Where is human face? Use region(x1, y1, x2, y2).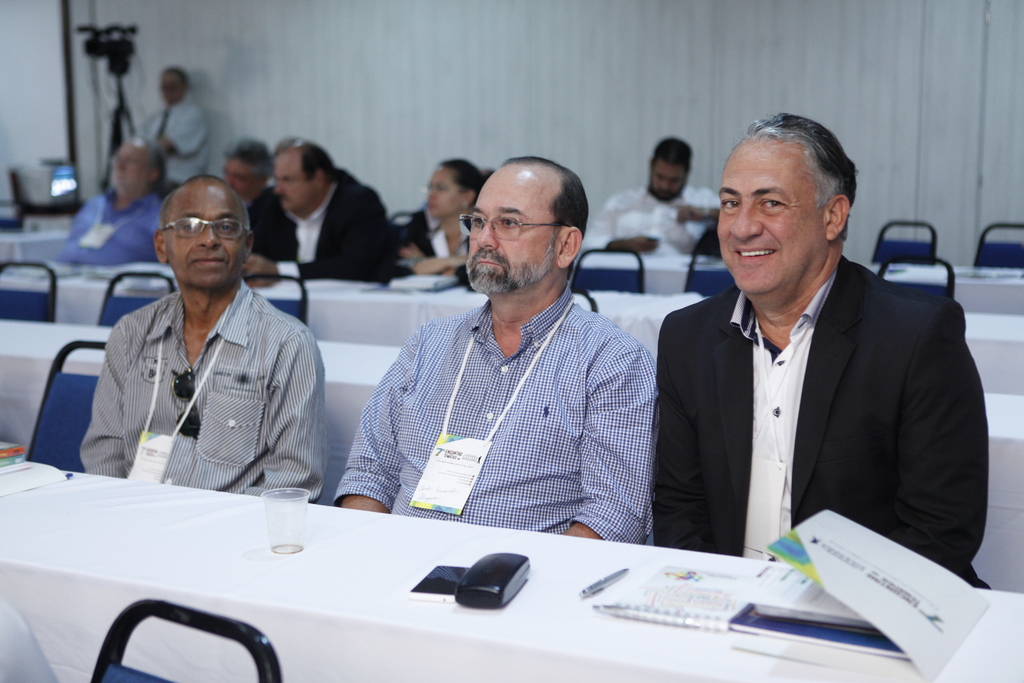
region(465, 180, 557, 293).
